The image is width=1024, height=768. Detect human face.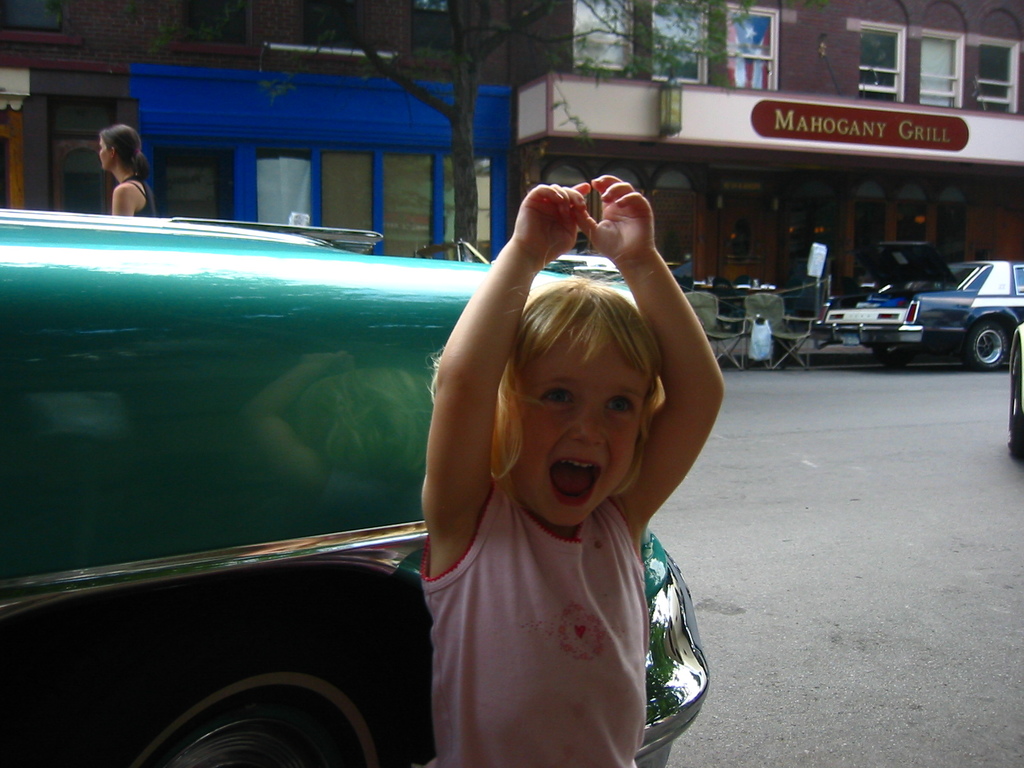
Detection: {"x1": 511, "y1": 328, "x2": 648, "y2": 528}.
